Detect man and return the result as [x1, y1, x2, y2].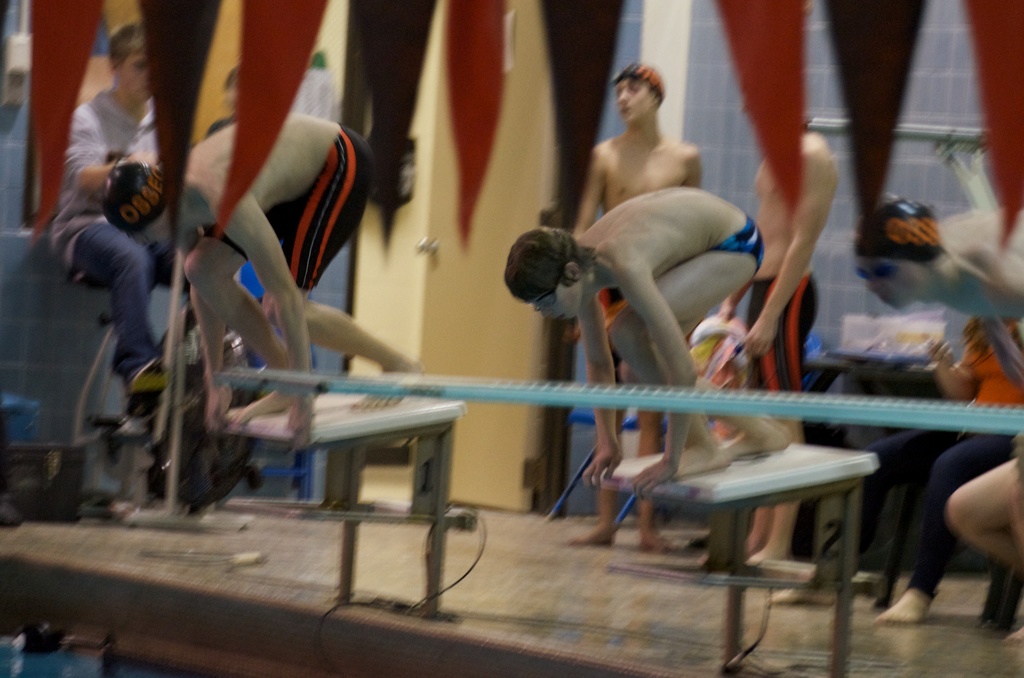
[102, 104, 380, 437].
